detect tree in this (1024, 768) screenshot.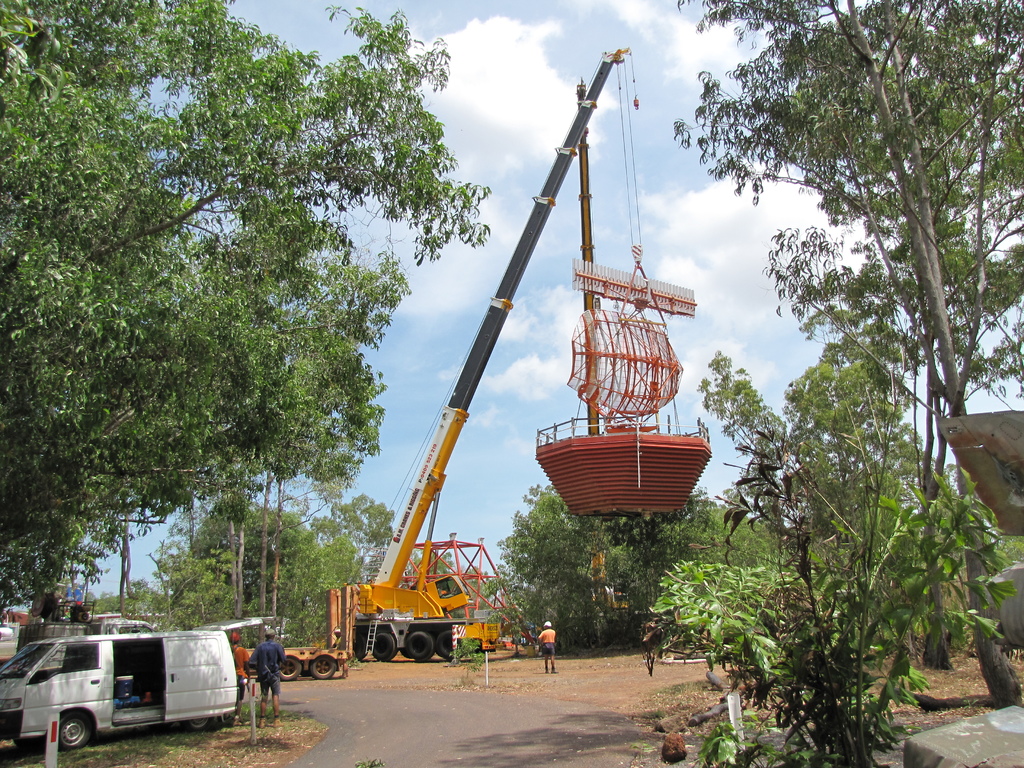
Detection: Rect(215, 472, 354, 617).
